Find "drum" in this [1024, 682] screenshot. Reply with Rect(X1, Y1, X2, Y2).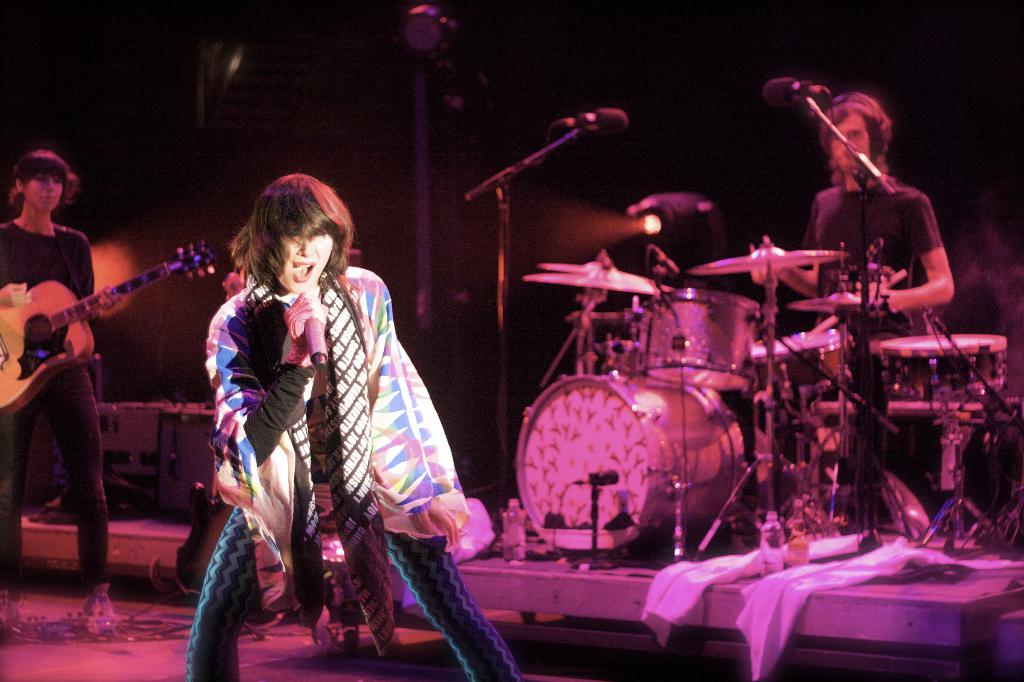
Rect(636, 288, 761, 393).
